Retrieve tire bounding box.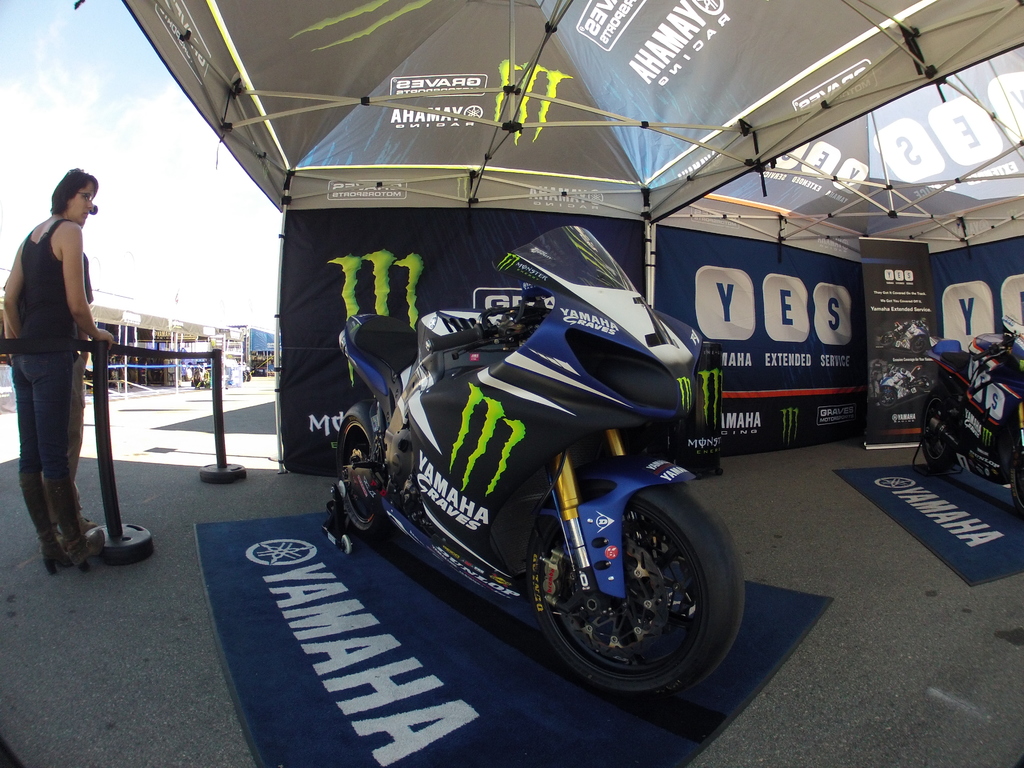
Bounding box: [left=333, top=403, right=401, bottom=532].
